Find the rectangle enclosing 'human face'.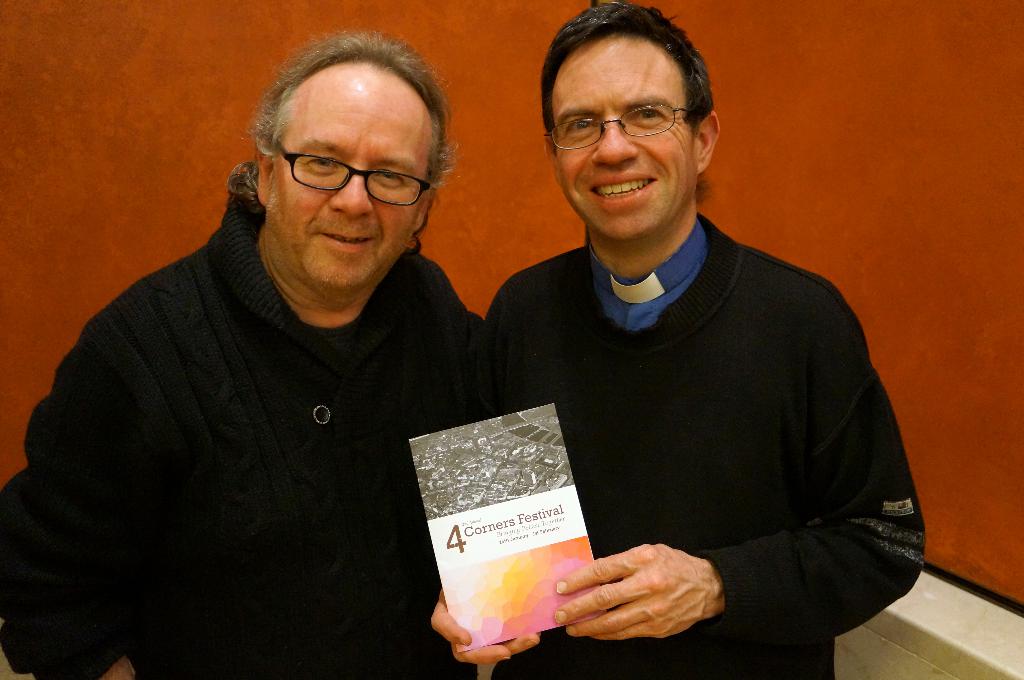
551/35/700/241.
